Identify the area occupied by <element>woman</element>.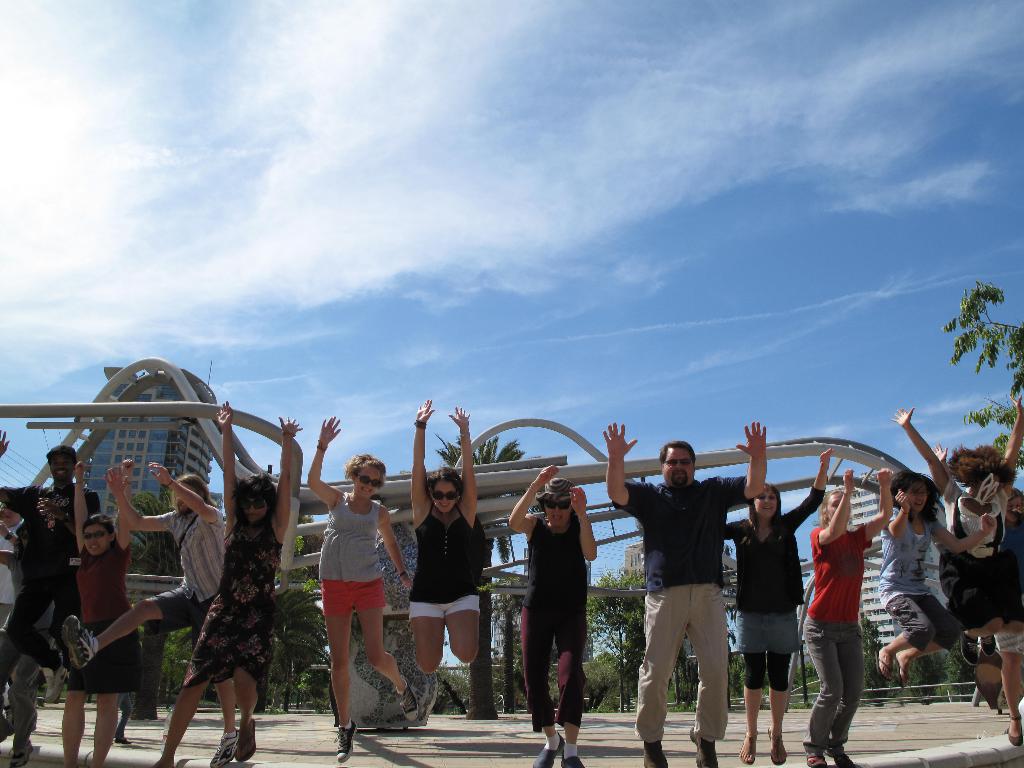
Area: pyautogui.locateOnScreen(721, 448, 833, 764).
